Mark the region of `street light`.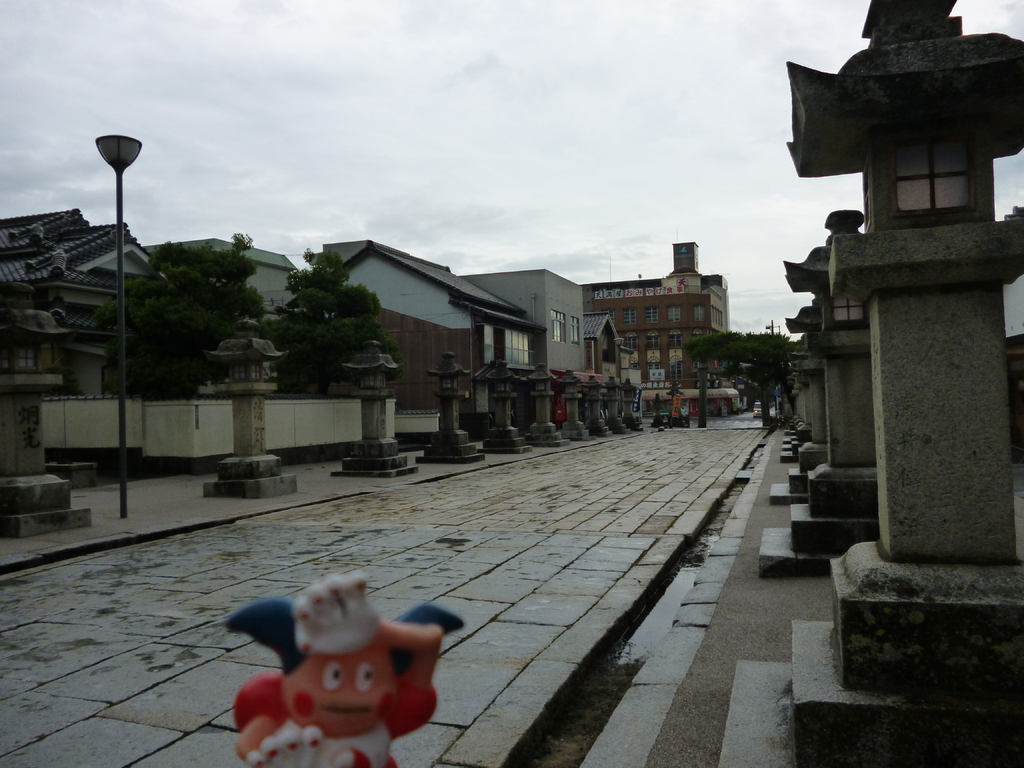
Region: {"left": 92, "top": 131, "right": 145, "bottom": 520}.
